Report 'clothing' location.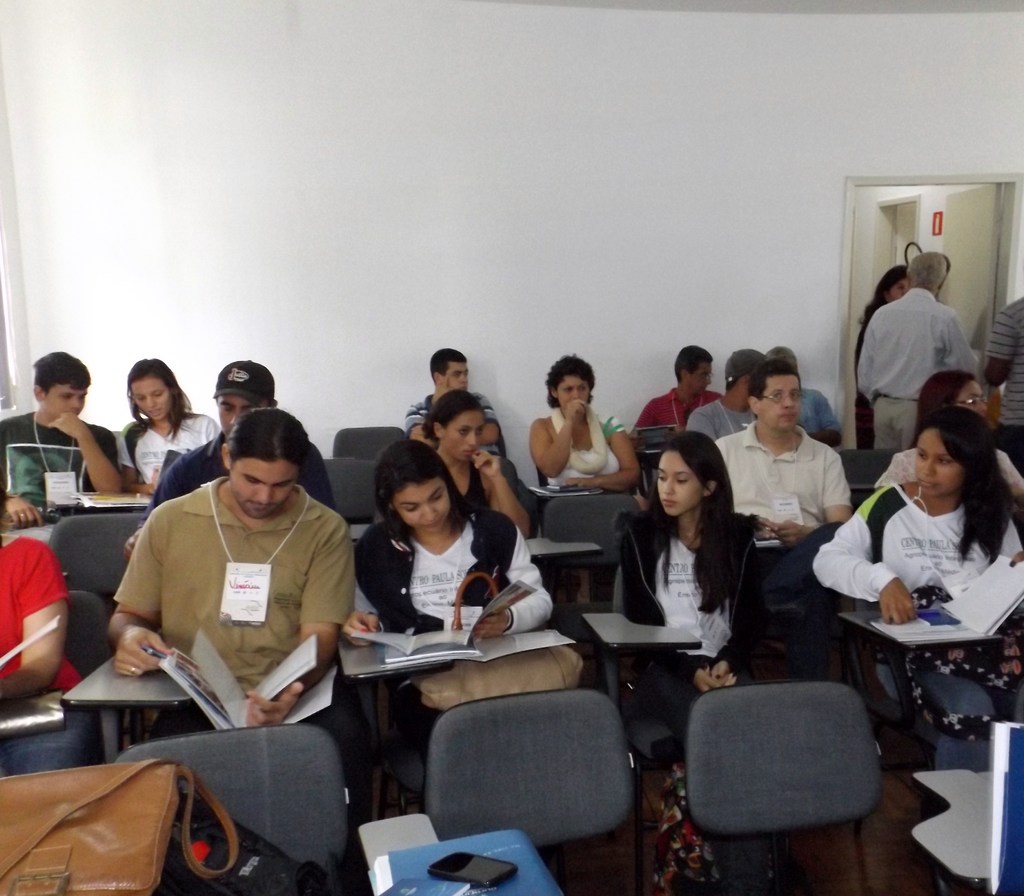
Report: x1=990 y1=295 x2=1023 y2=463.
